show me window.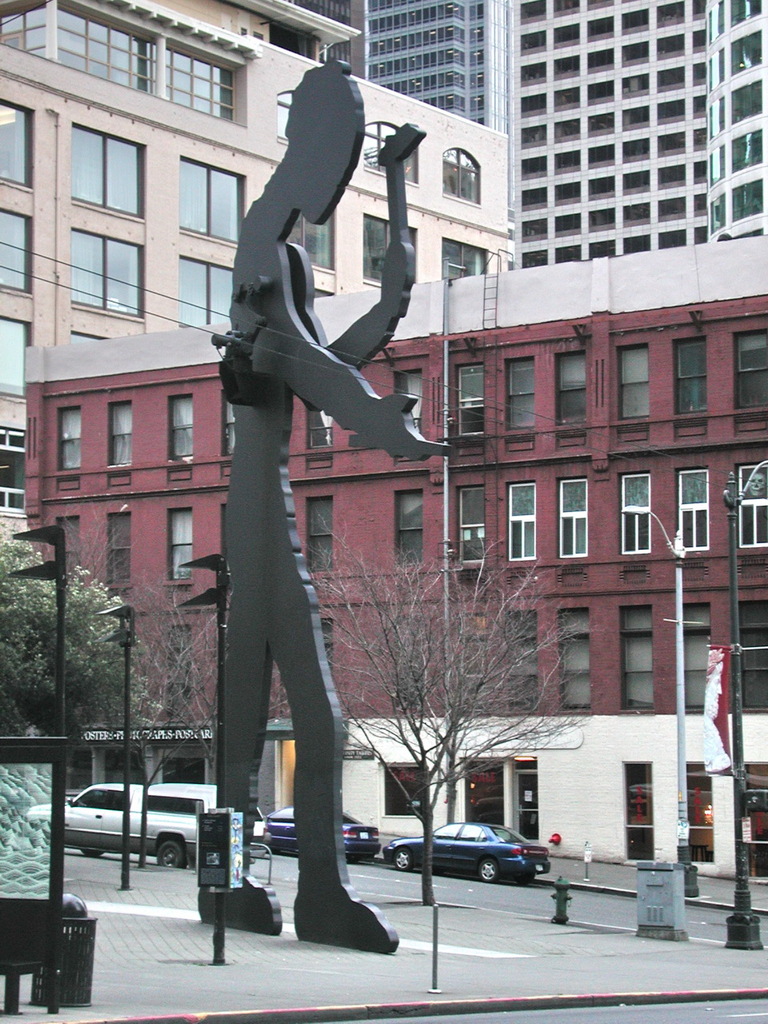
window is here: x1=511 y1=484 x2=538 y2=562.
